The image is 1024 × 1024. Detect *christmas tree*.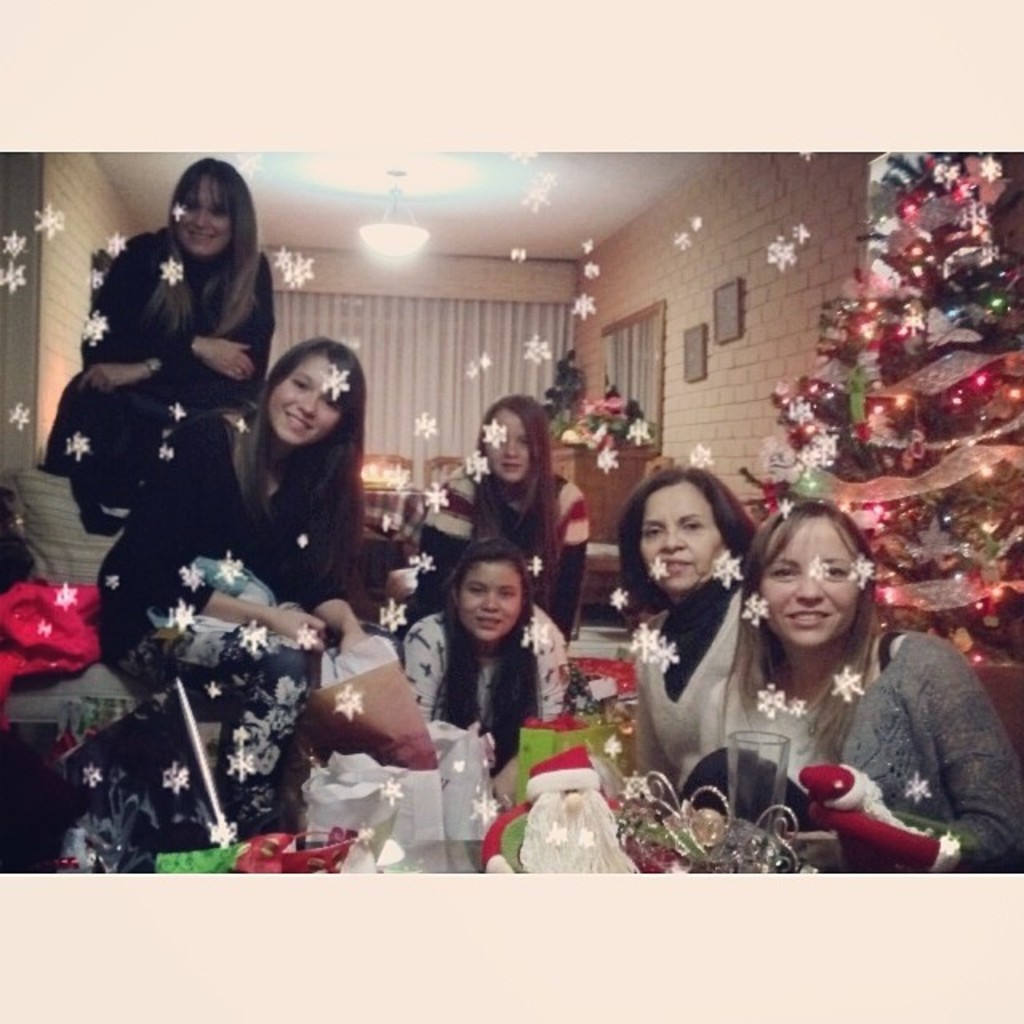
Detection: <box>744,133,1022,749</box>.
